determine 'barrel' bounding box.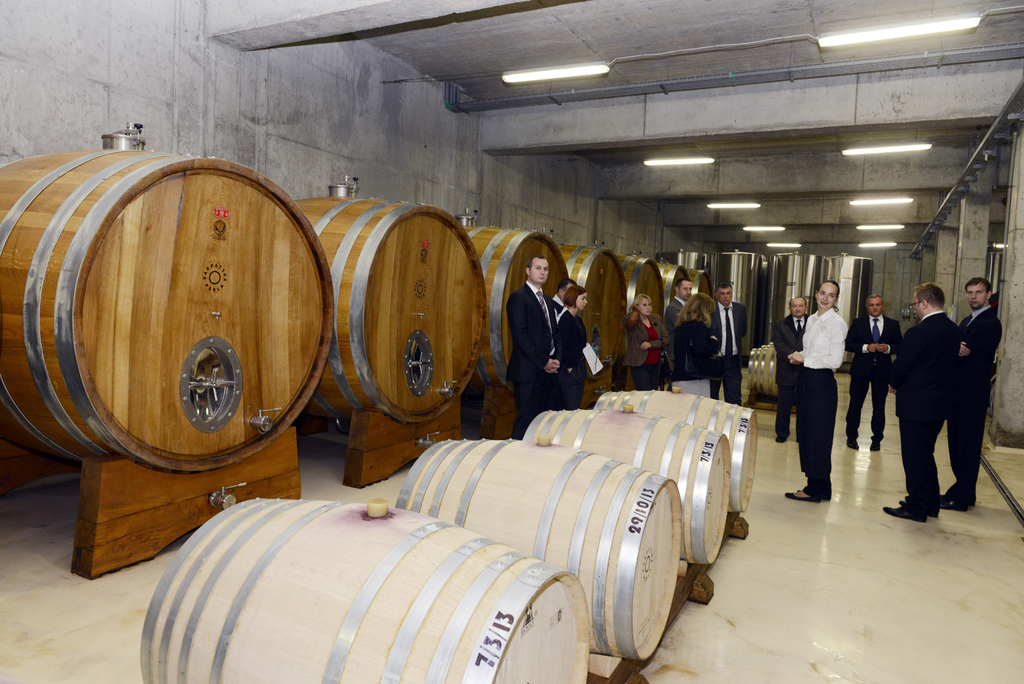
Determined: BBox(596, 388, 760, 509).
